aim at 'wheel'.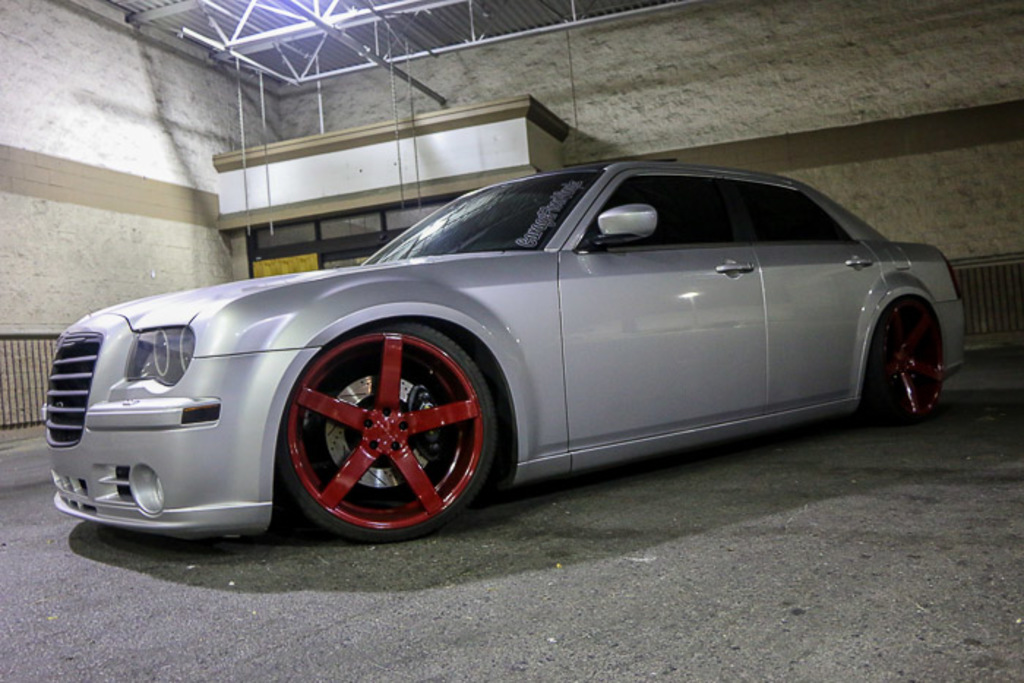
Aimed at {"left": 279, "top": 325, "right": 492, "bottom": 534}.
